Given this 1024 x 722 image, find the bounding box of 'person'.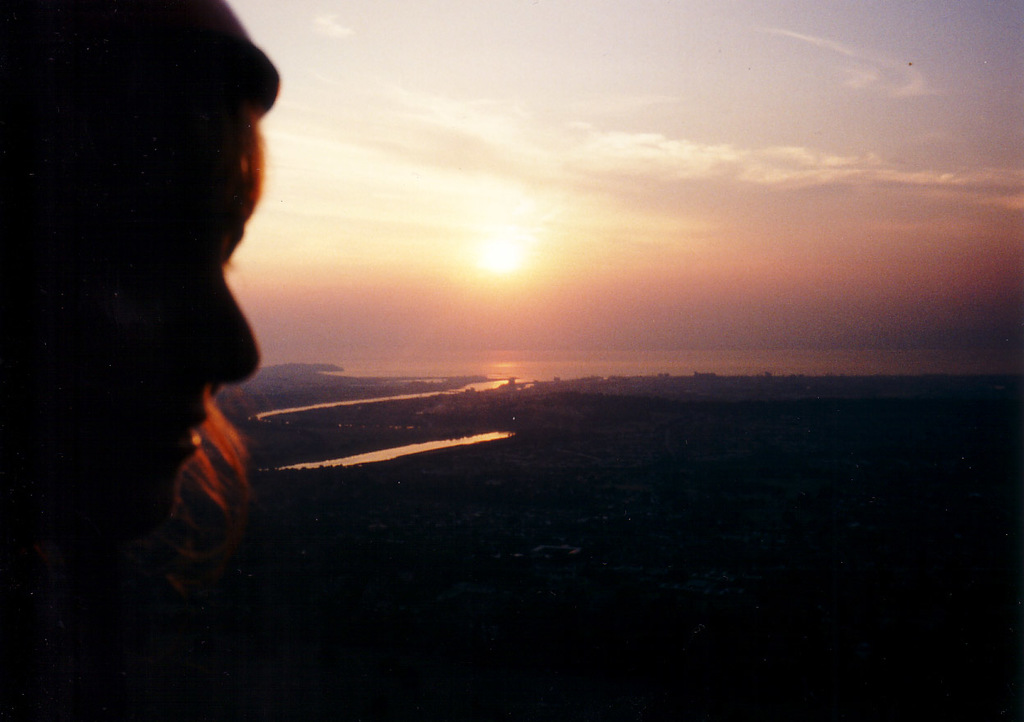
region(25, 0, 287, 616).
